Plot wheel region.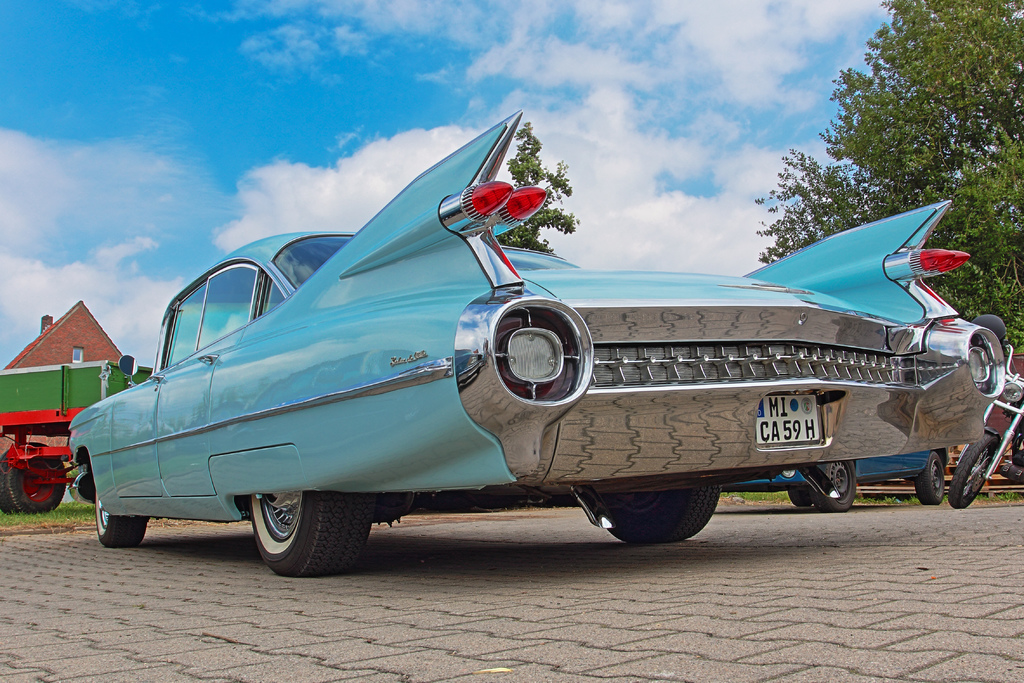
Plotted at region(231, 495, 335, 564).
